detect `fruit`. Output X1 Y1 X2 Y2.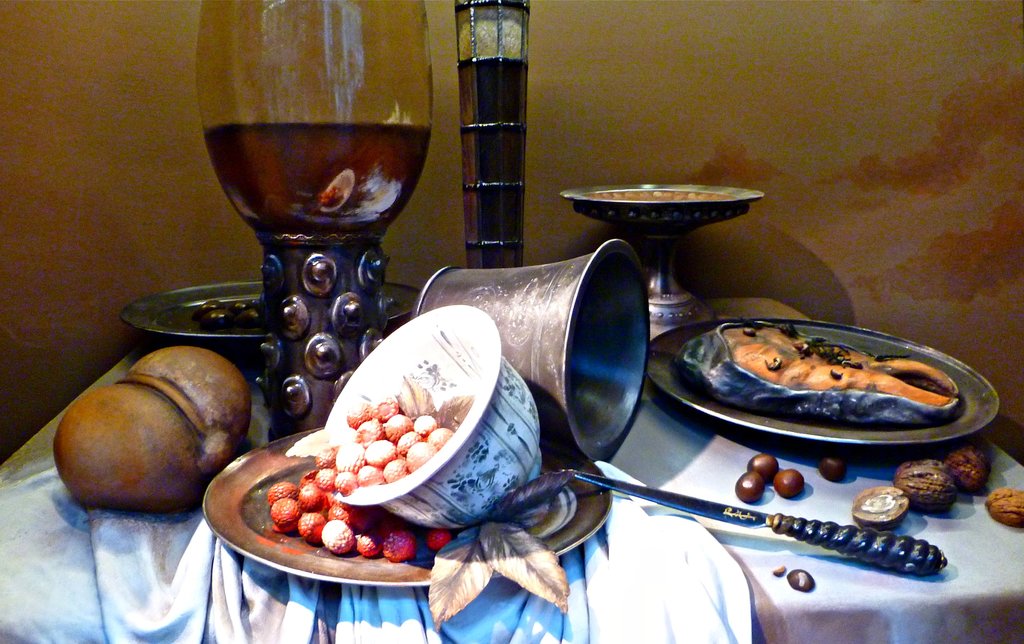
820 452 853 481.
